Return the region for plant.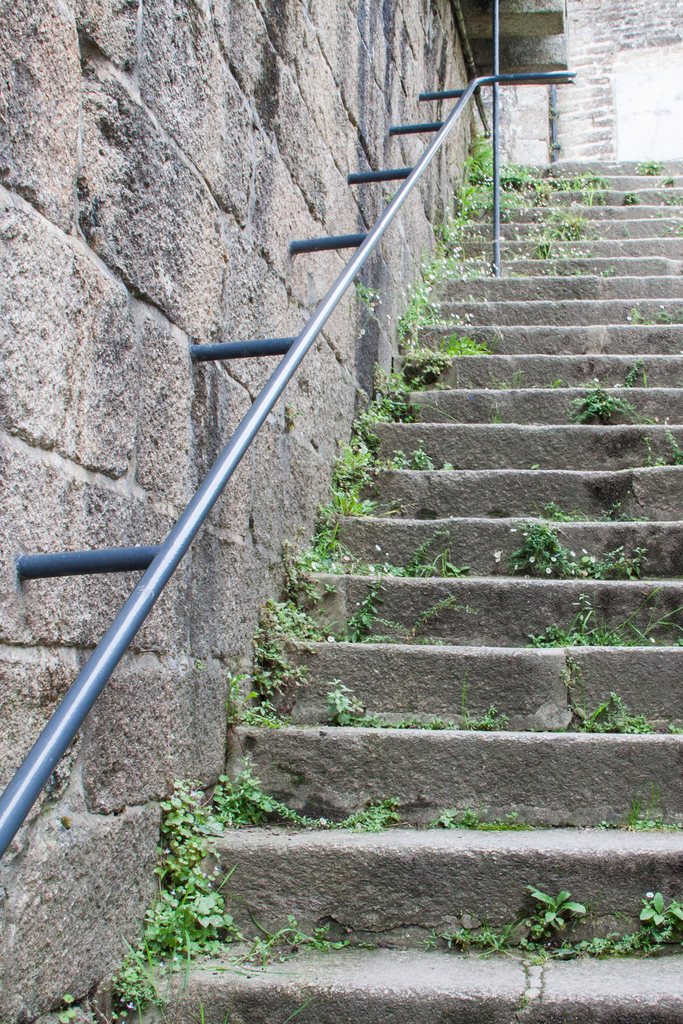
[x1=249, y1=794, x2=406, y2=836].
